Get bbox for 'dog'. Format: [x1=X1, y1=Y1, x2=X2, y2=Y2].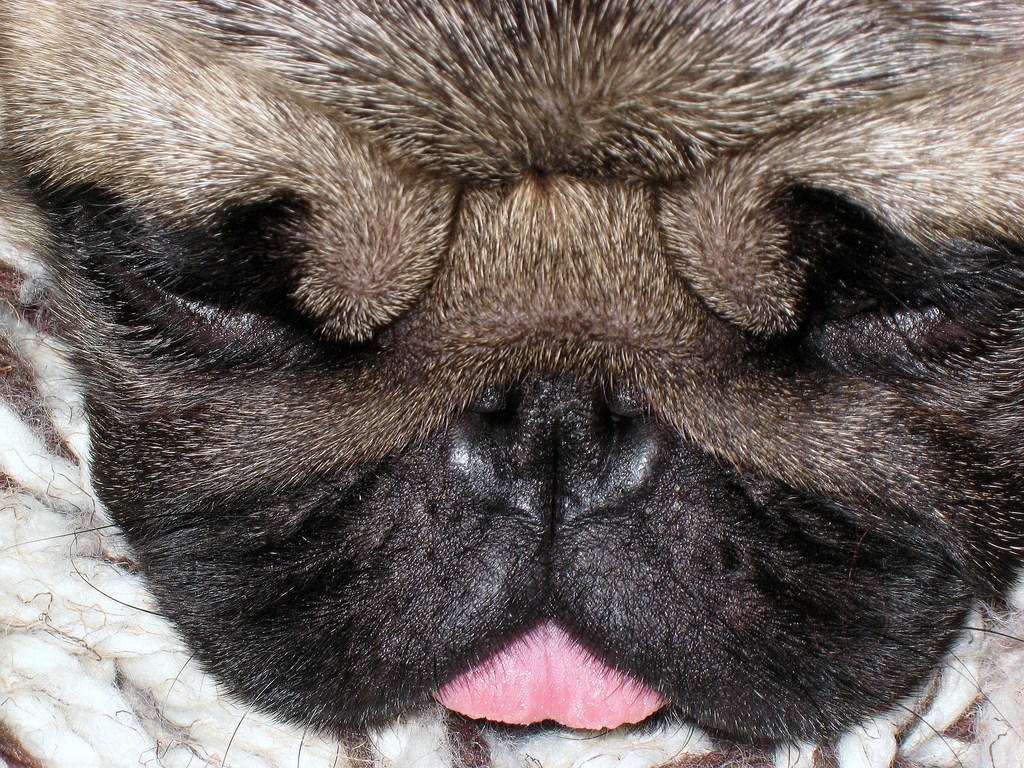
[x1=0, y1=0, x2=1023, y2=767].
